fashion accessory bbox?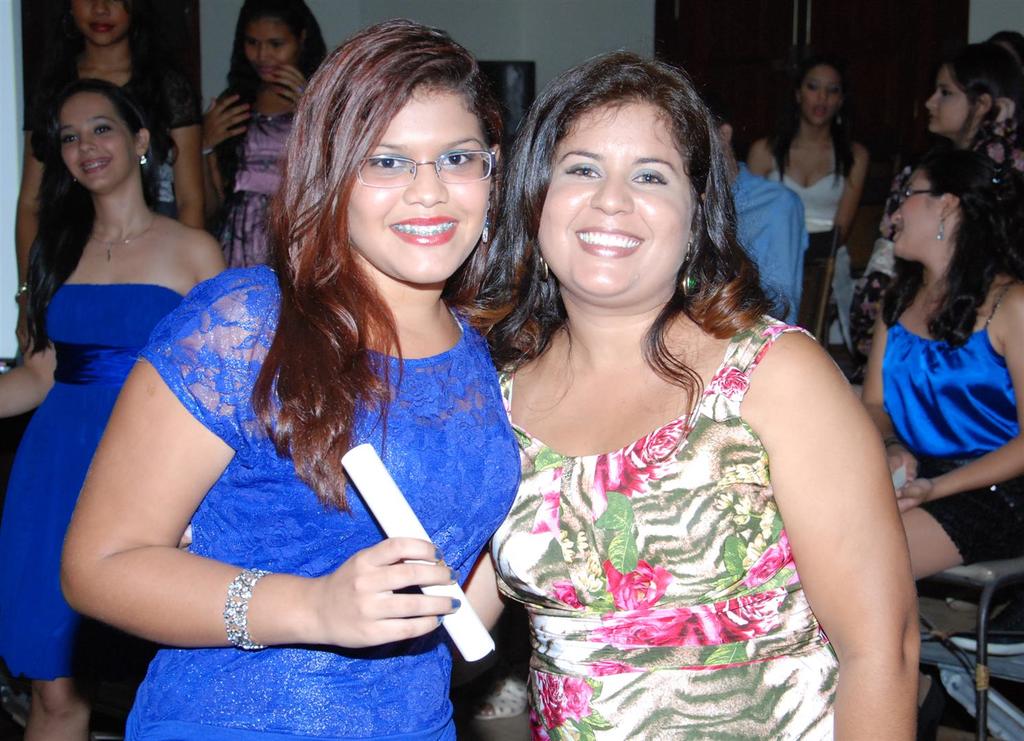
x1=482, y1=202, x2=489, y2=244
